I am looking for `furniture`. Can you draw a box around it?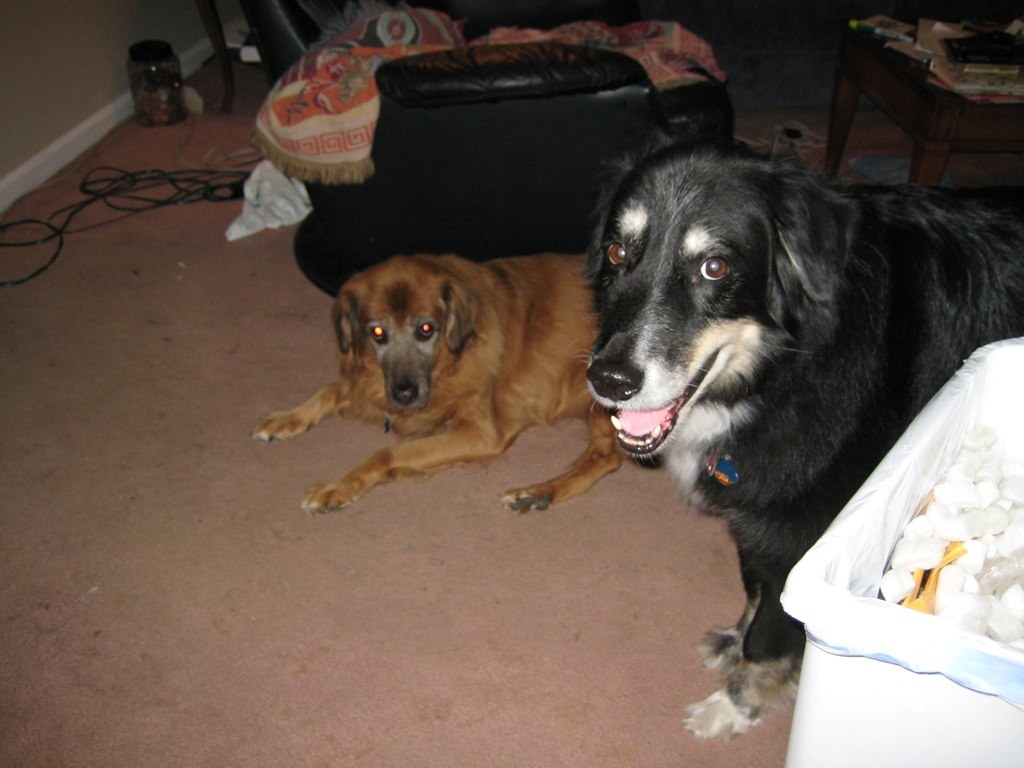
Sure, the bounding box is {"left": 825, "top": 2, "right": 1023, "bottom": 189}.
